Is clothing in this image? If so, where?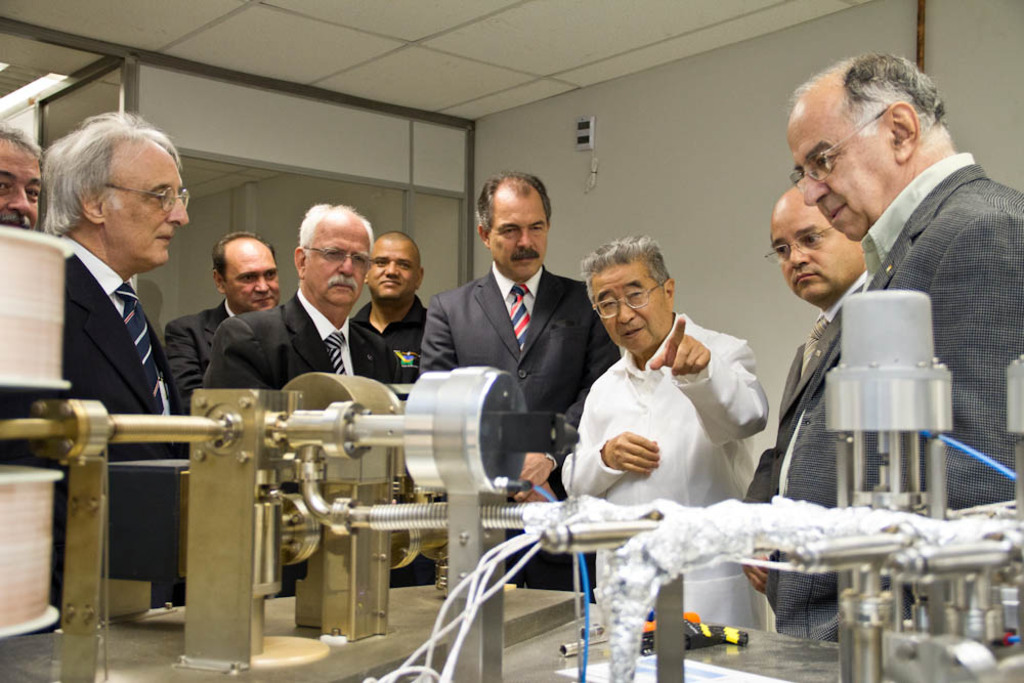
Yes, at (347,283,444,393).
